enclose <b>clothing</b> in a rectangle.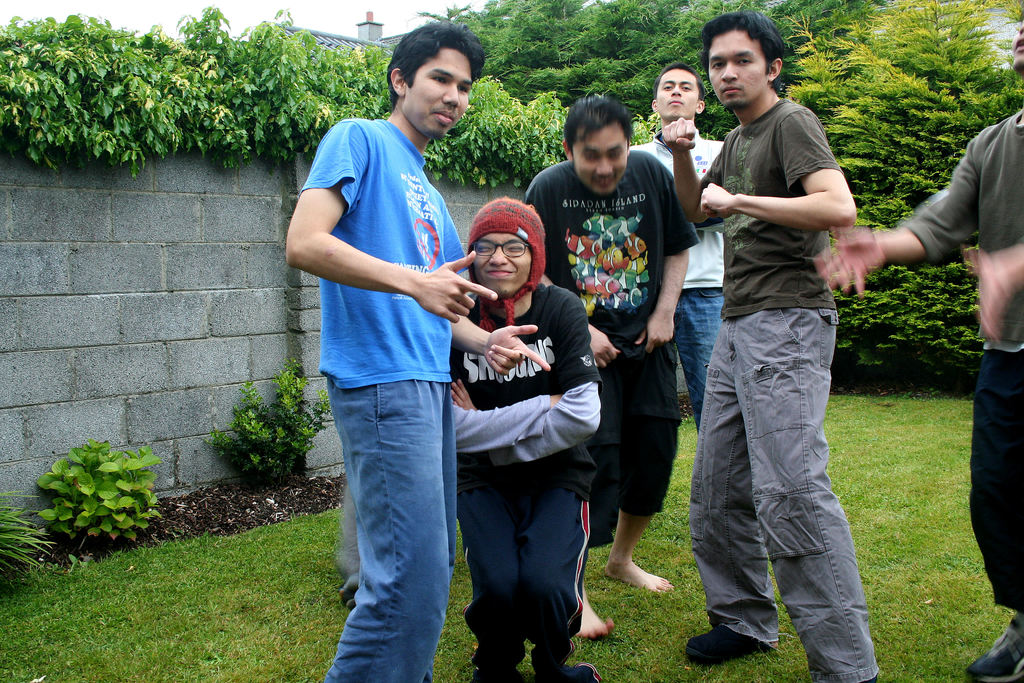
bbox(691, 22, 888, 643).
